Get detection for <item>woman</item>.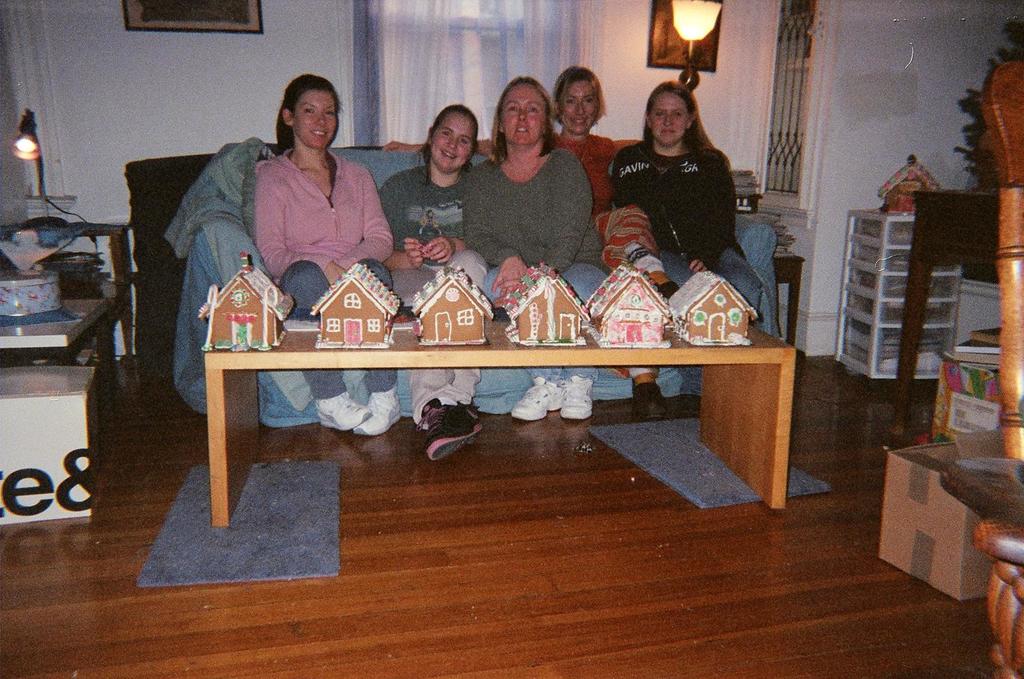
Detection: pyautogui.locateOnScreen(611, 80, 789, 351).
